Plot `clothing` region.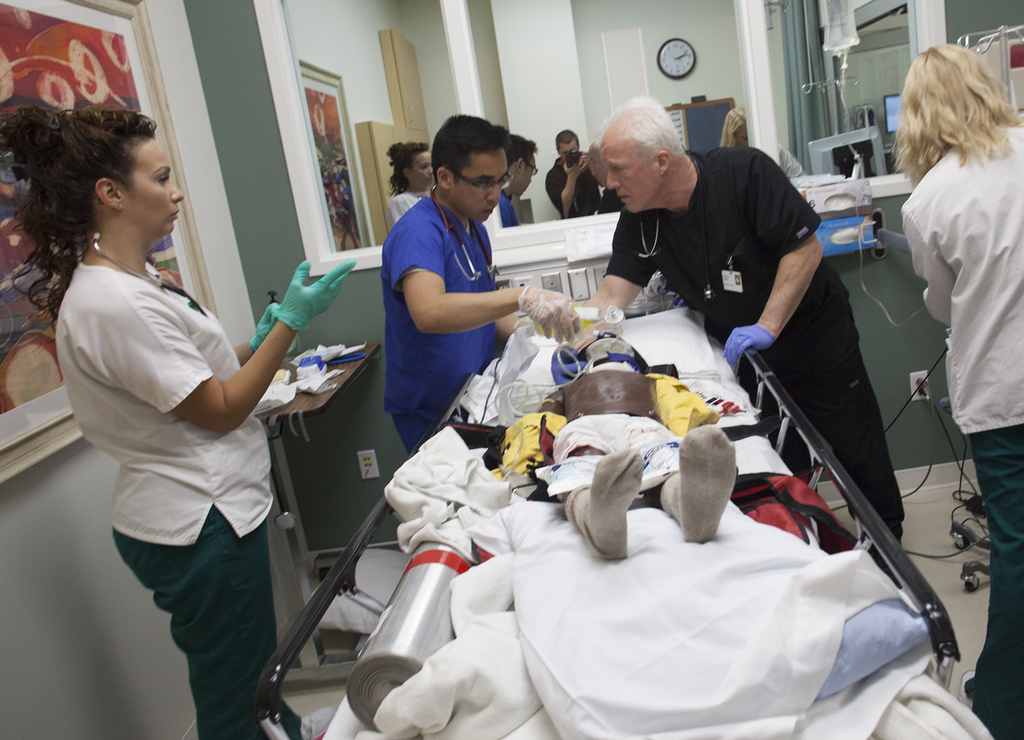
Plotted at crop(50, 259, 306, 739).
